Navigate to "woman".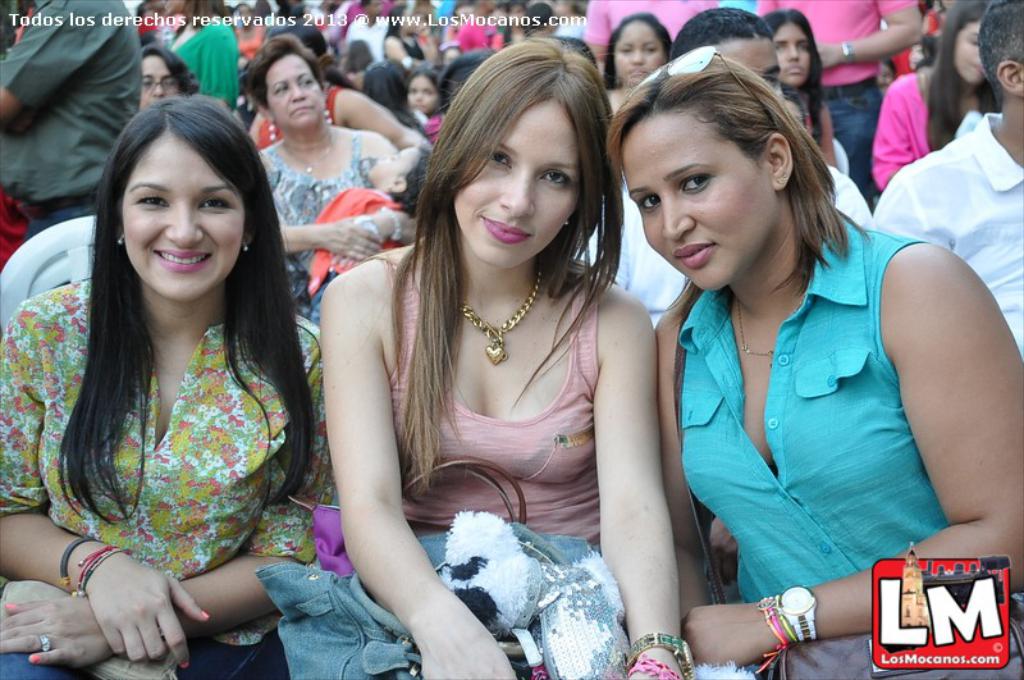
Navigation target: <box>0,100,328,679</box>.
